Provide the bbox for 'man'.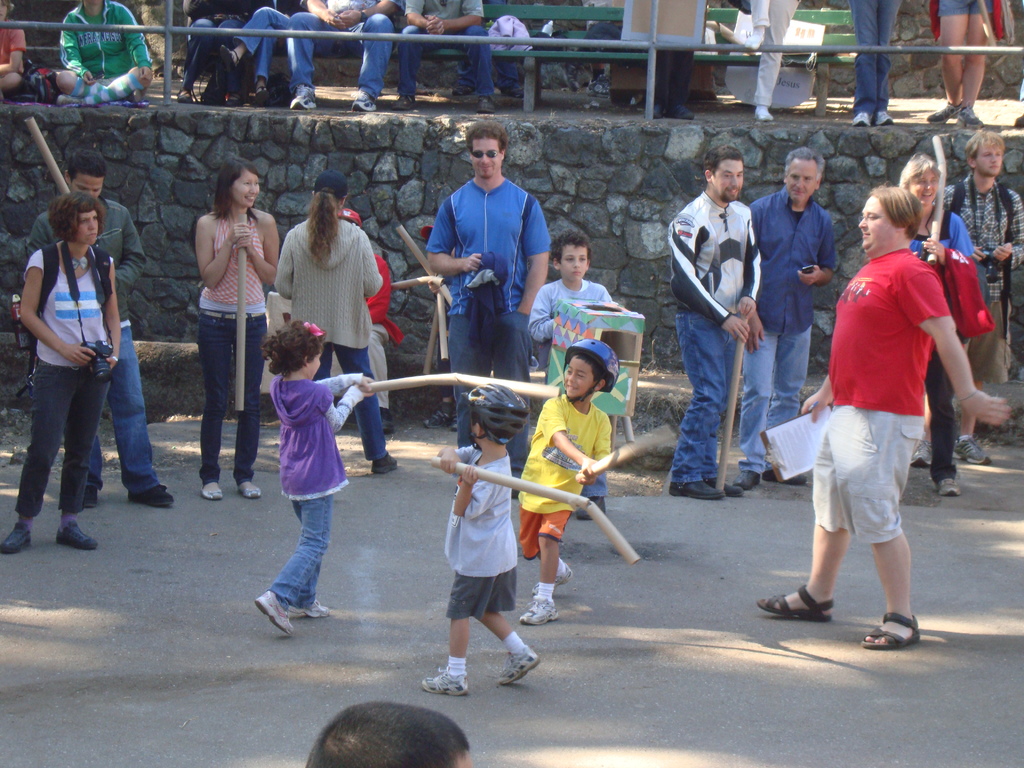
[left=394, top=0, right=499, bottom=118].
